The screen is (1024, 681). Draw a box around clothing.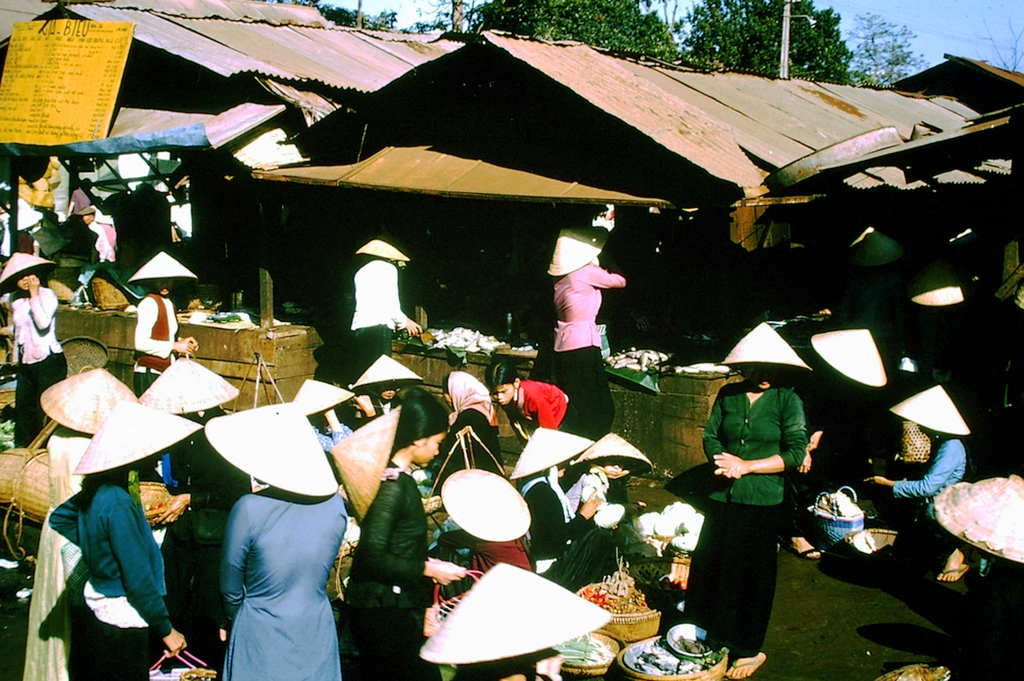
[x1=169, y1=403, x2=254, y2=678].
